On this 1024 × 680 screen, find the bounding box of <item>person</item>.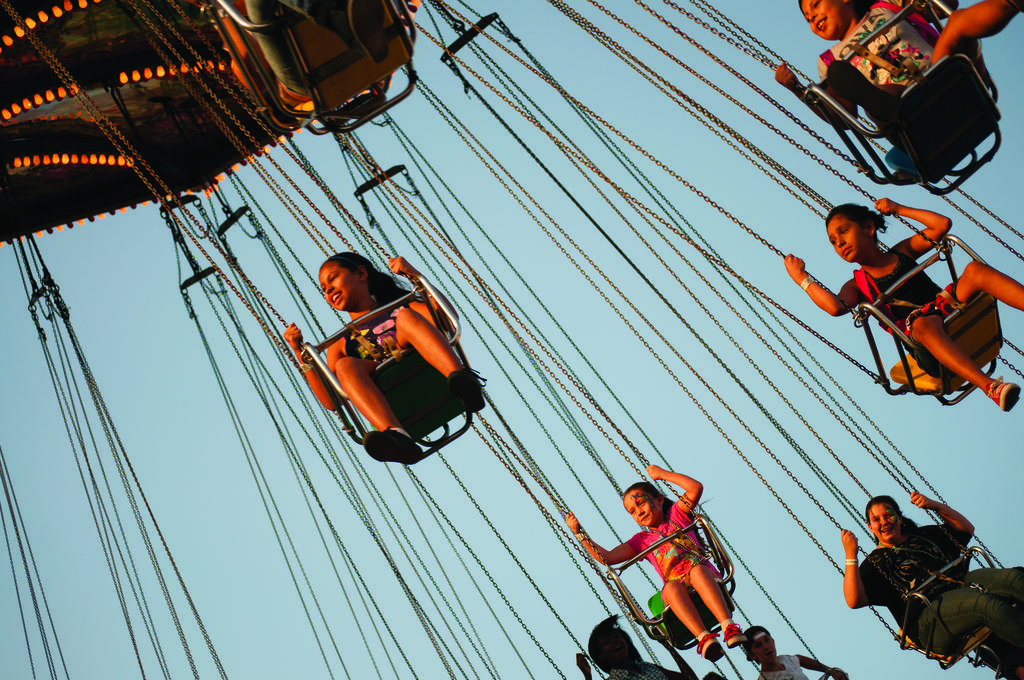
Bounding box: (x1=557, y1=460, x2=737, y2=660).
